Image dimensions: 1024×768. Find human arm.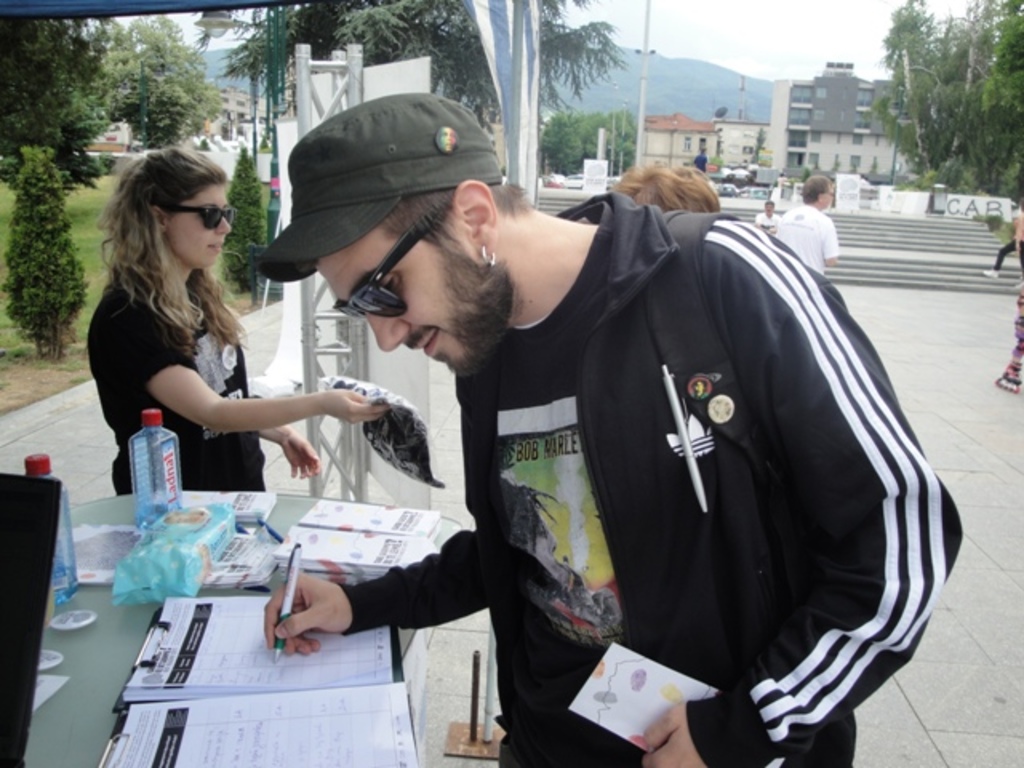
[259,366,512,659].
